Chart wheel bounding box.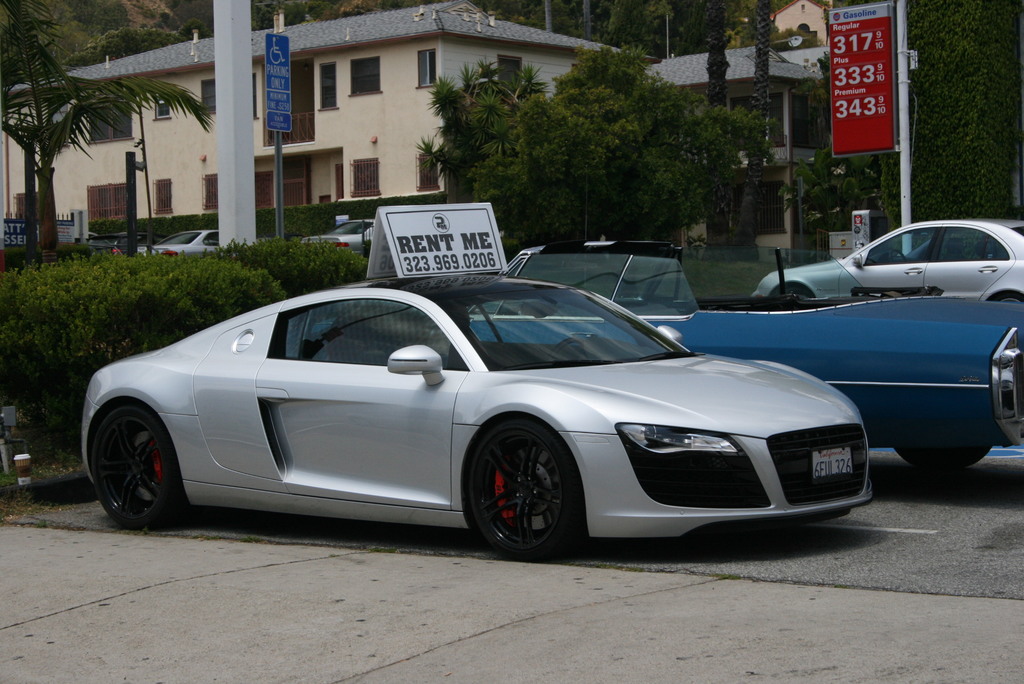
Charted: [890,426,995,468].
